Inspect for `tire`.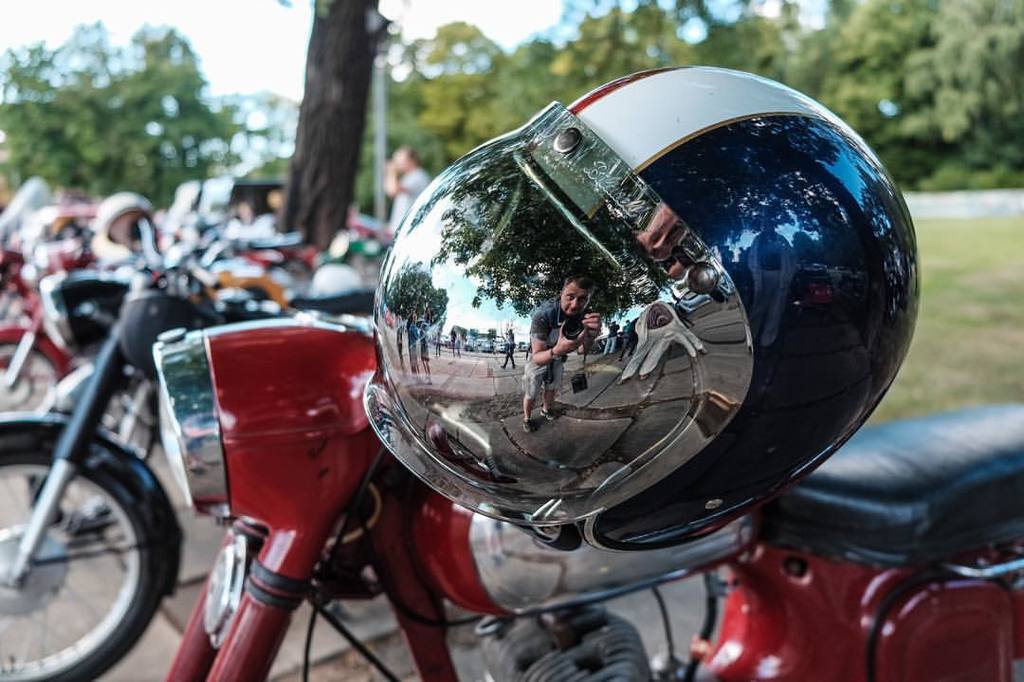
Inspection: rect(0, 341, 55, 415).
